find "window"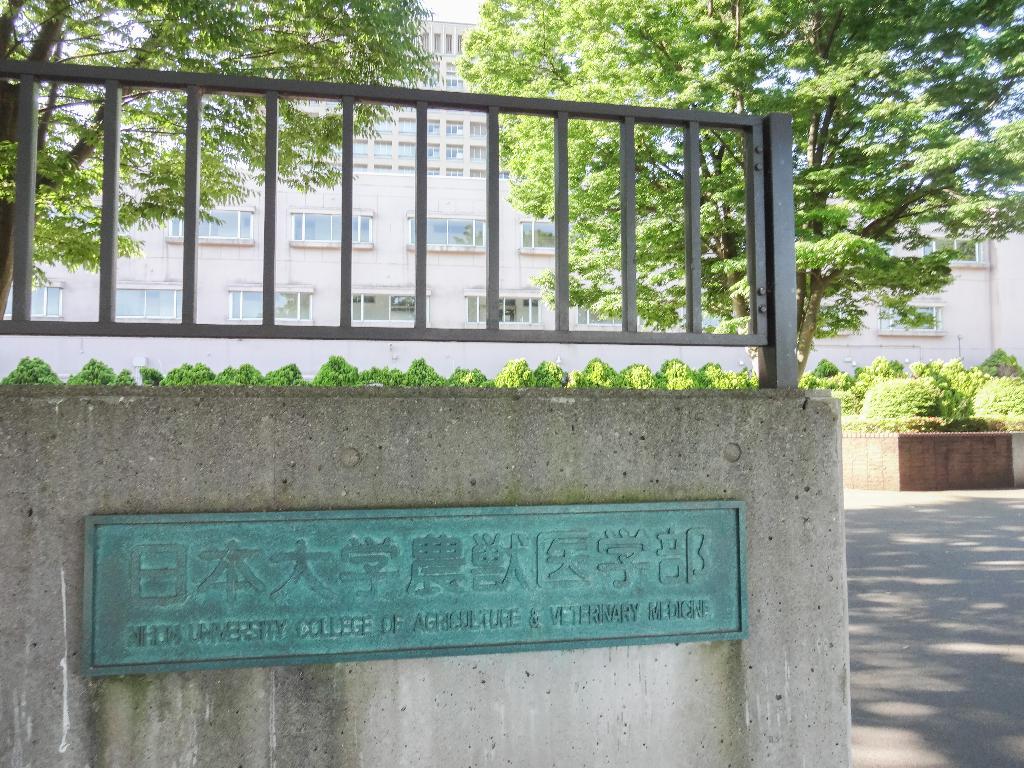
<region>574, 296, 646, 324</region>
